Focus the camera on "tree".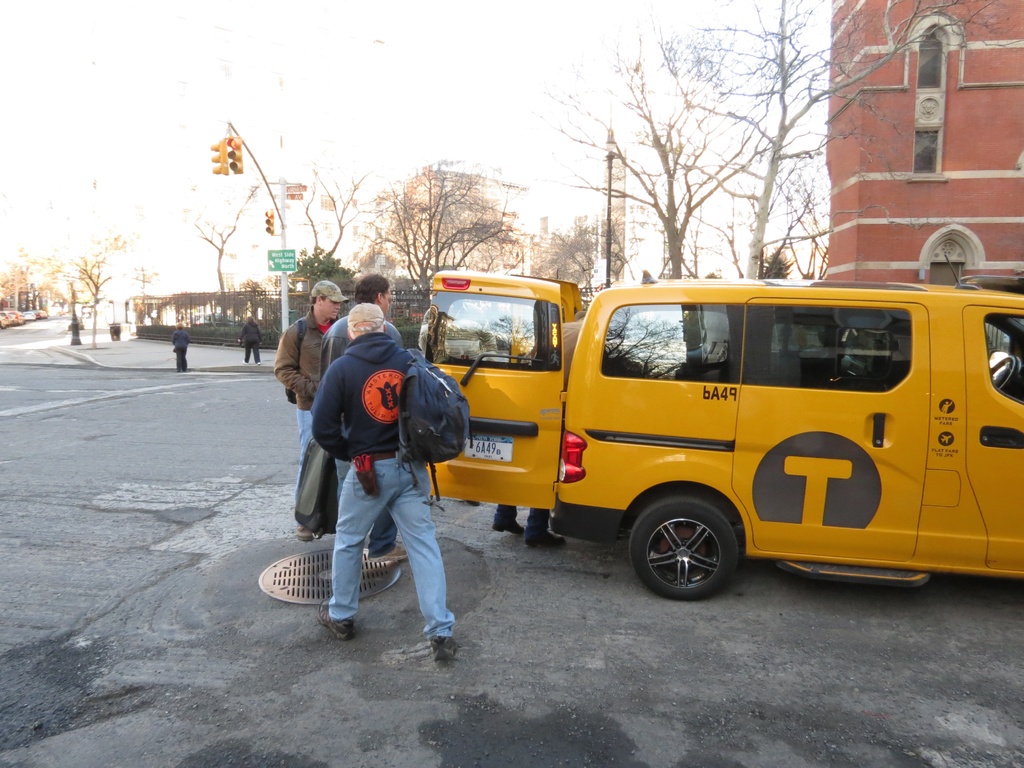
Focus region: pyautogui.locateOnScreen(38, 201, 140, 345).
